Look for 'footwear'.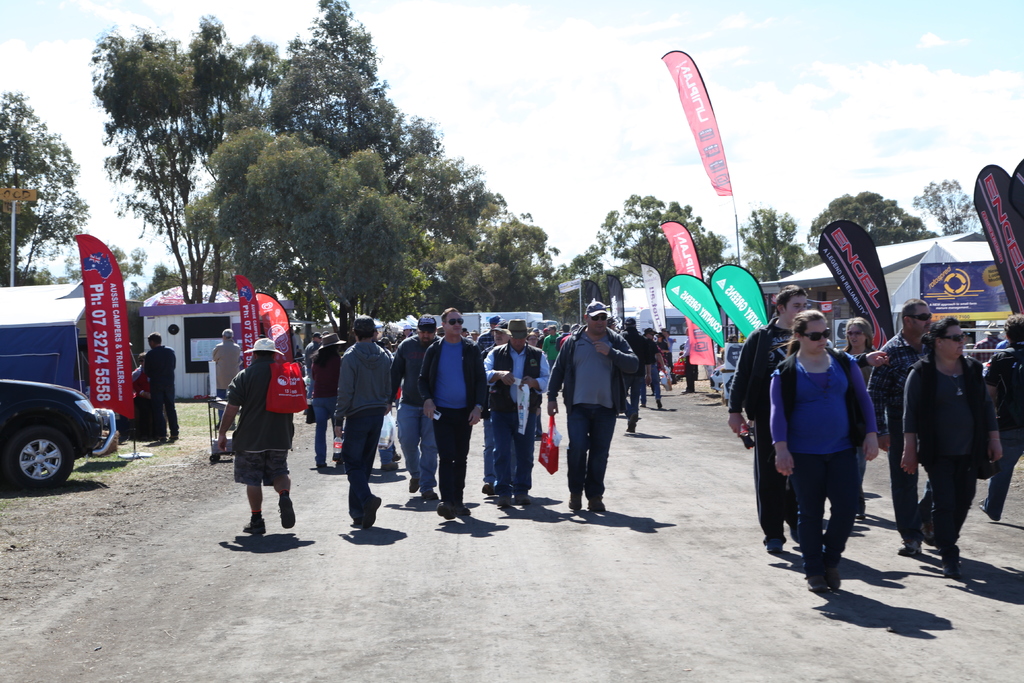
Found: x1=424 y1=488 x2=438 y2=500.
